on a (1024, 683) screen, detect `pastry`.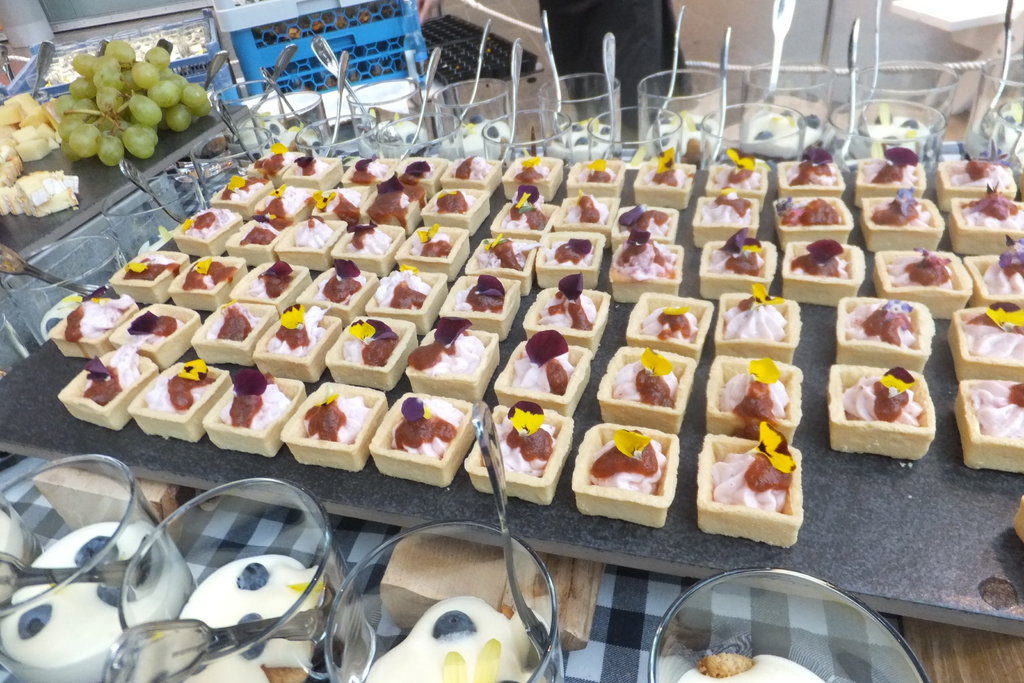
[202,373,307,457].
